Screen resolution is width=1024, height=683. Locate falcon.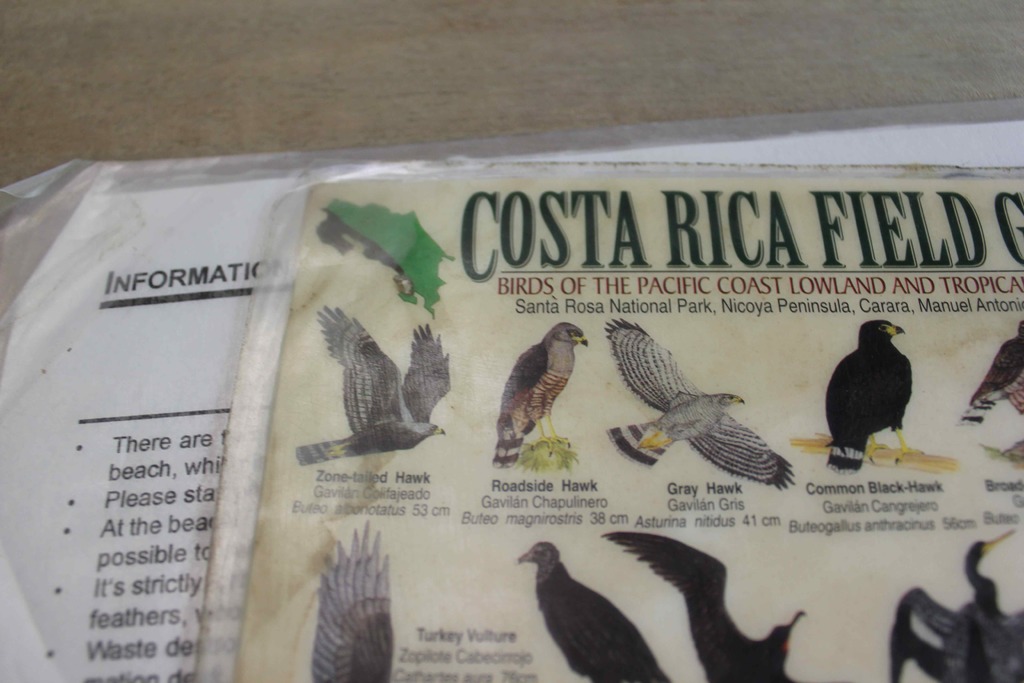
left=888, top=528, right=1023, bottom=682.
